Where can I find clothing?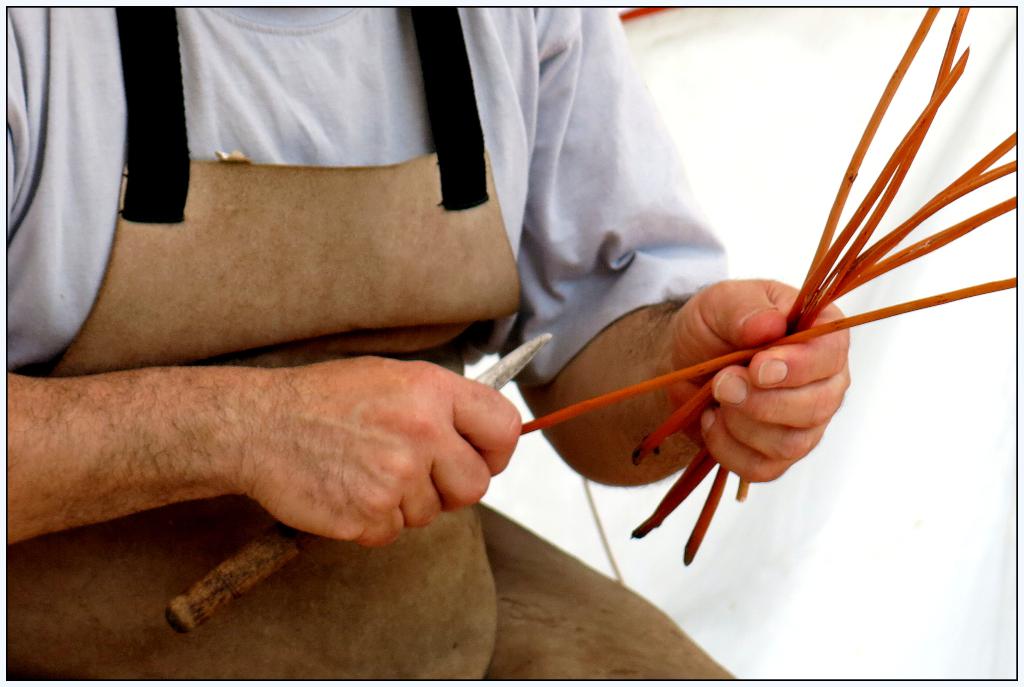
You can find it at box(0, 0, 745, 686).
